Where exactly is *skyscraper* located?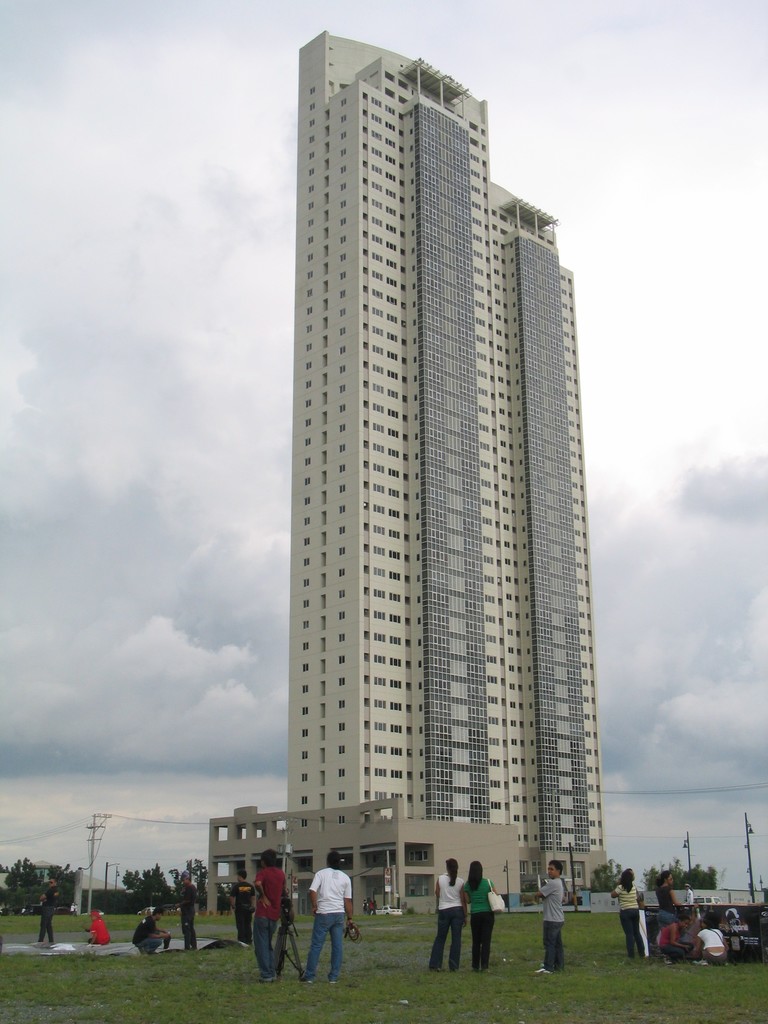
Its bounding box is [233,45,644,932].
